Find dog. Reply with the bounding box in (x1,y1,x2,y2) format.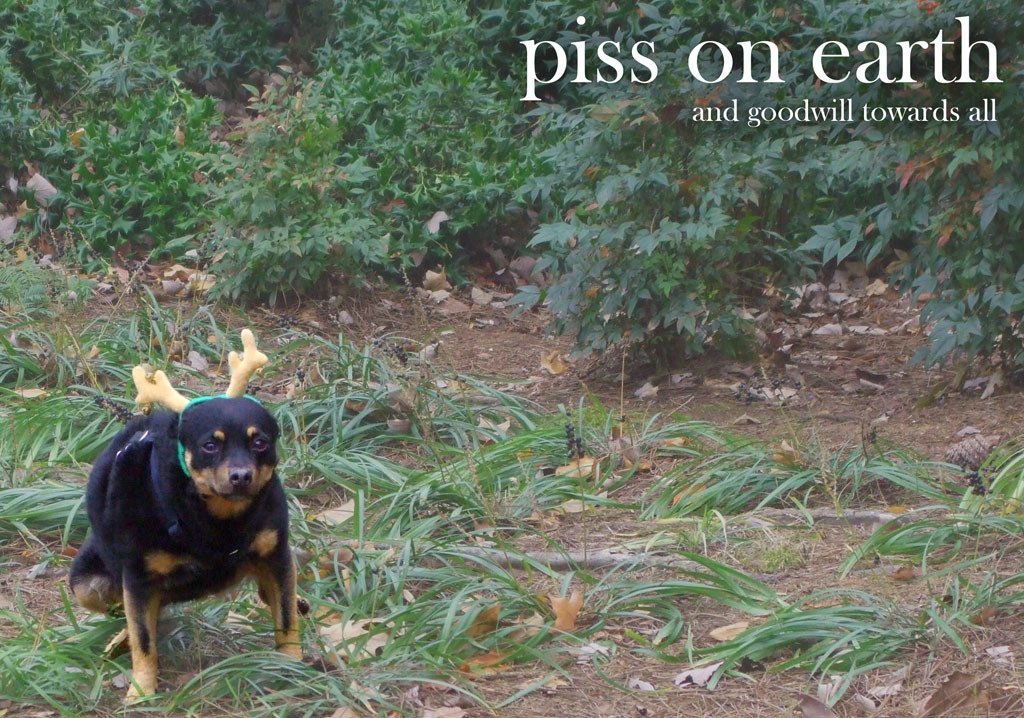
(66,398,312,706).
